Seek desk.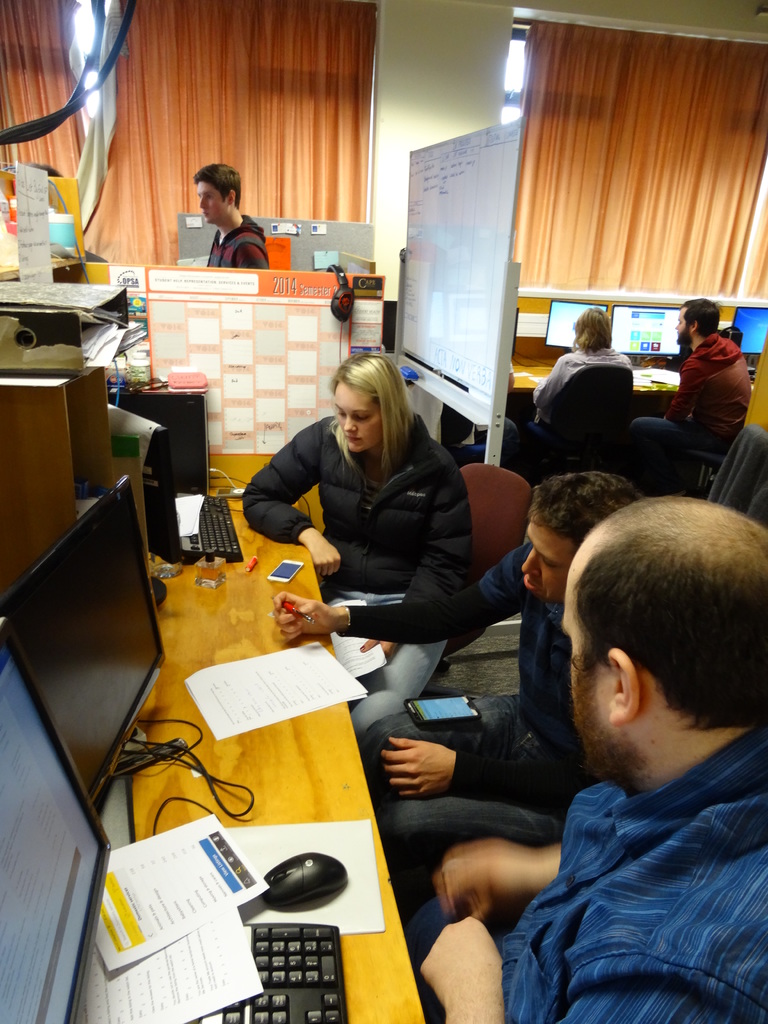
(140,447,422,1023).
